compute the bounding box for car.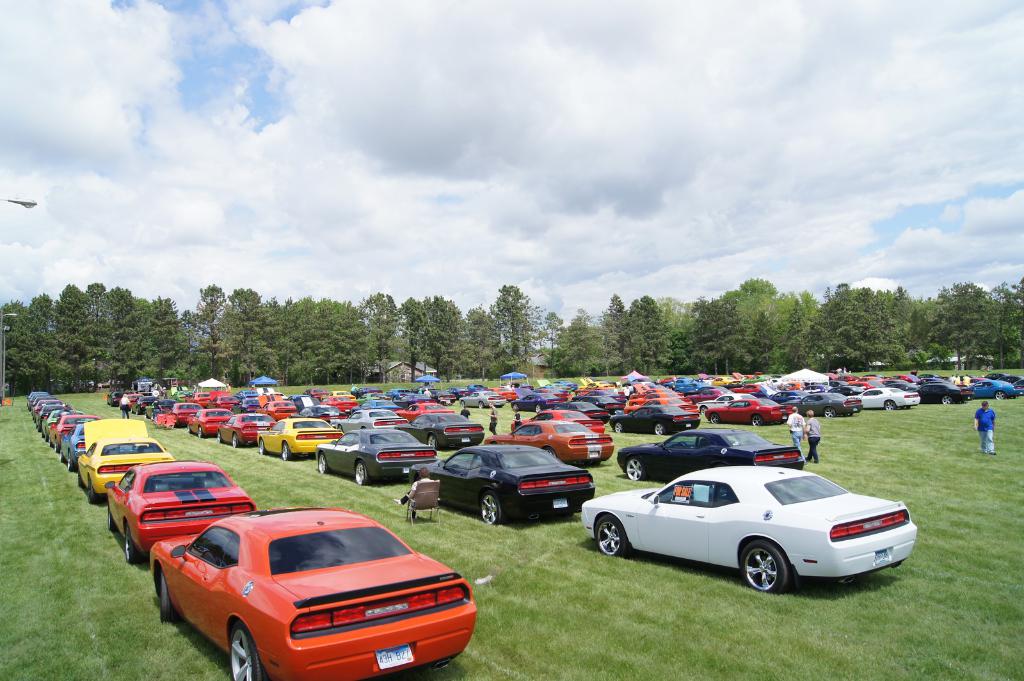
box(616, 427, 804, 479).
